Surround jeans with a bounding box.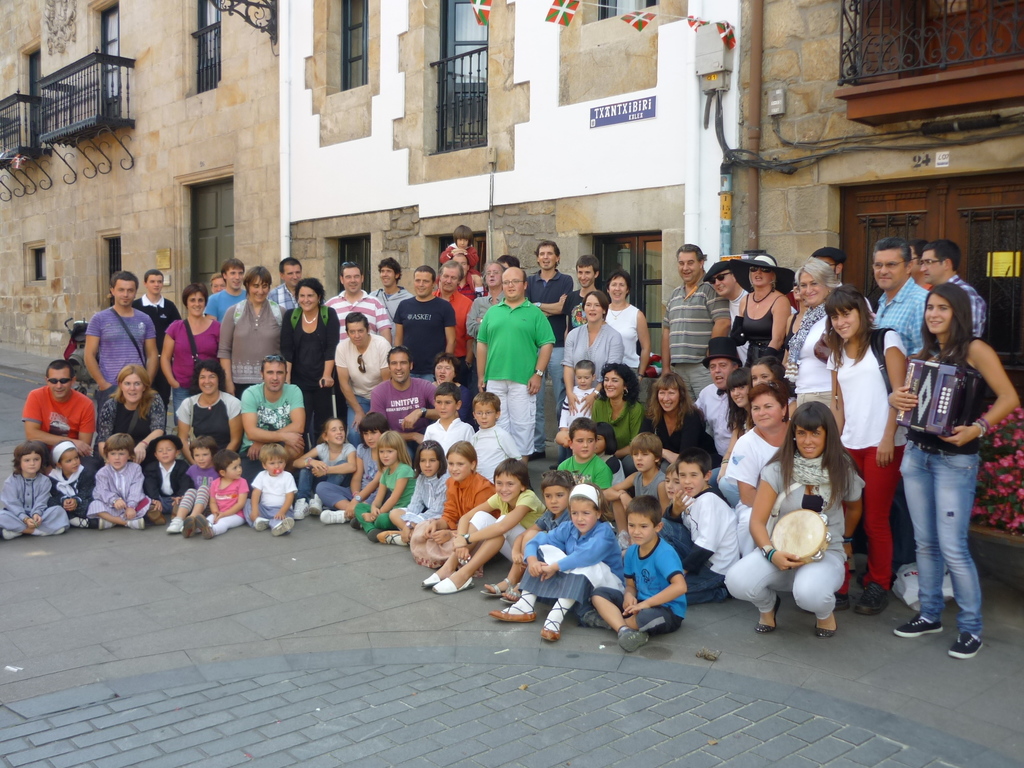
<box>903,420,1000,647</box>.
